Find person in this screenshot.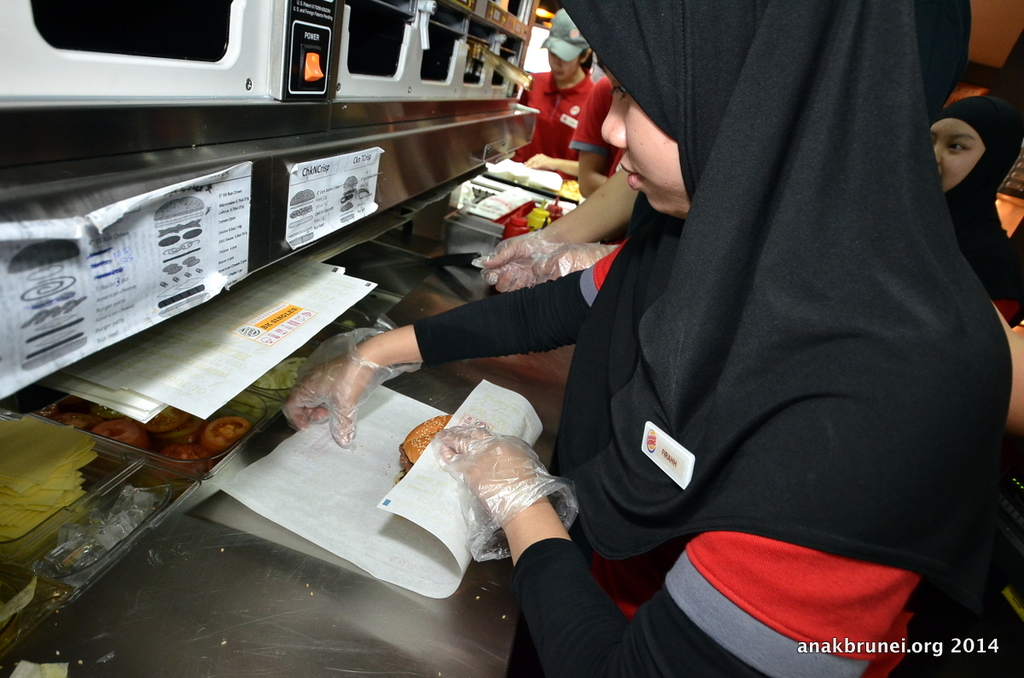
The bounding box for person is {"x1": 499, "y1": 6, "x2": 597, "y2": 188}.
